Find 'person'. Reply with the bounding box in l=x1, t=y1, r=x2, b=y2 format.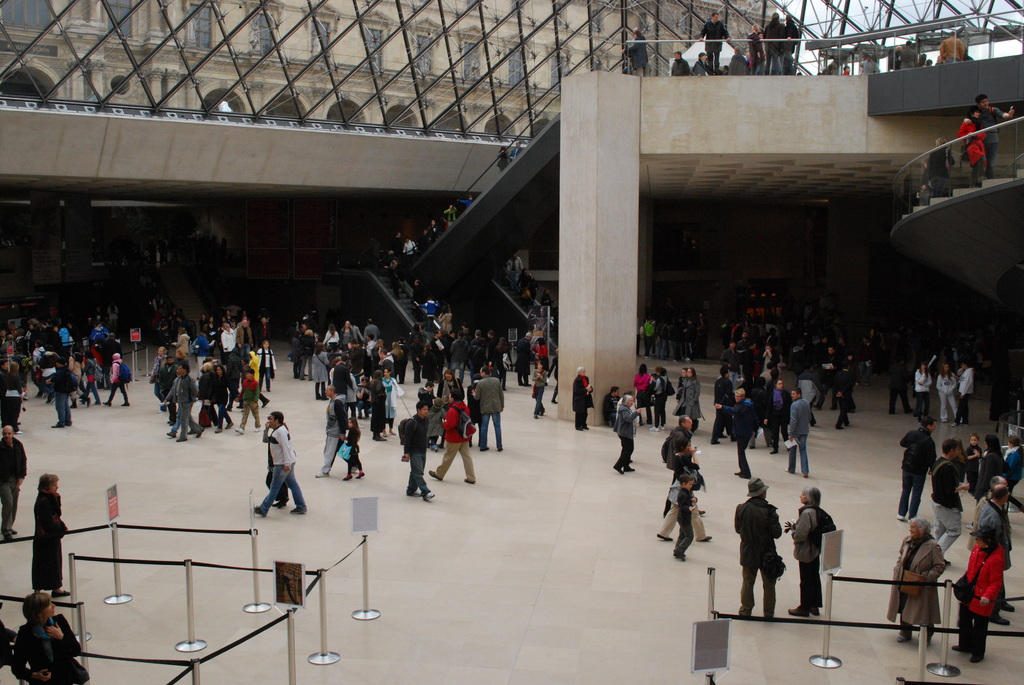
l=776, t=482, r=837, b=615.
